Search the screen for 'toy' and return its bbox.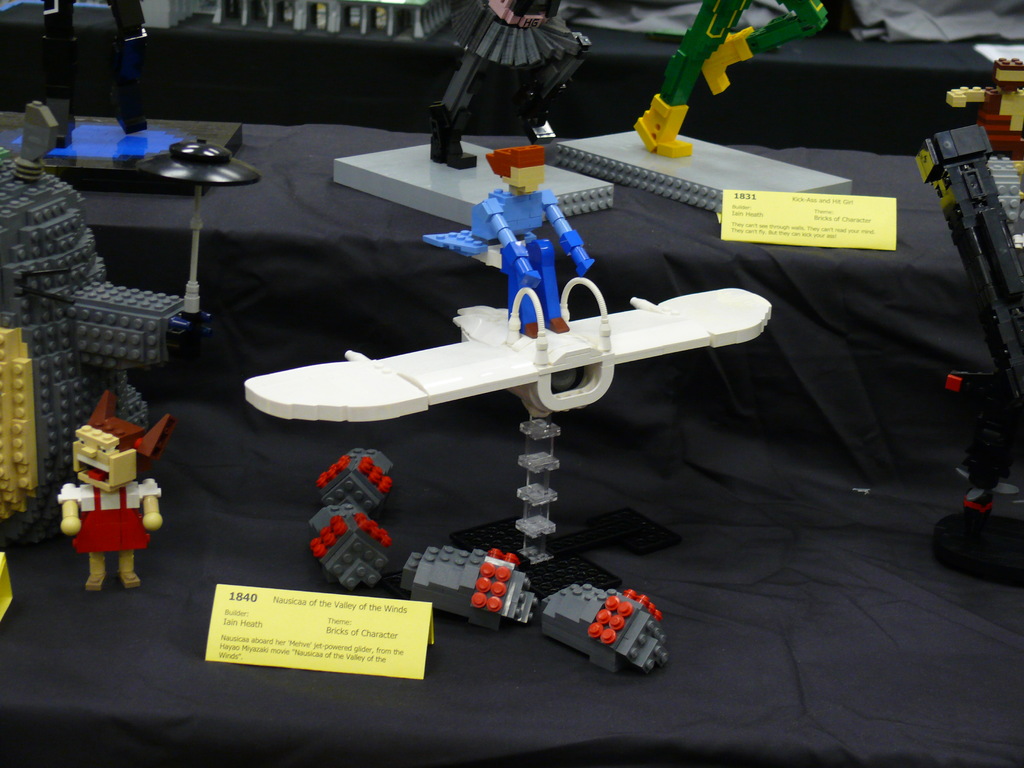
Found: pyautogui.locateOnScreen(531, 573, 670, 679).
